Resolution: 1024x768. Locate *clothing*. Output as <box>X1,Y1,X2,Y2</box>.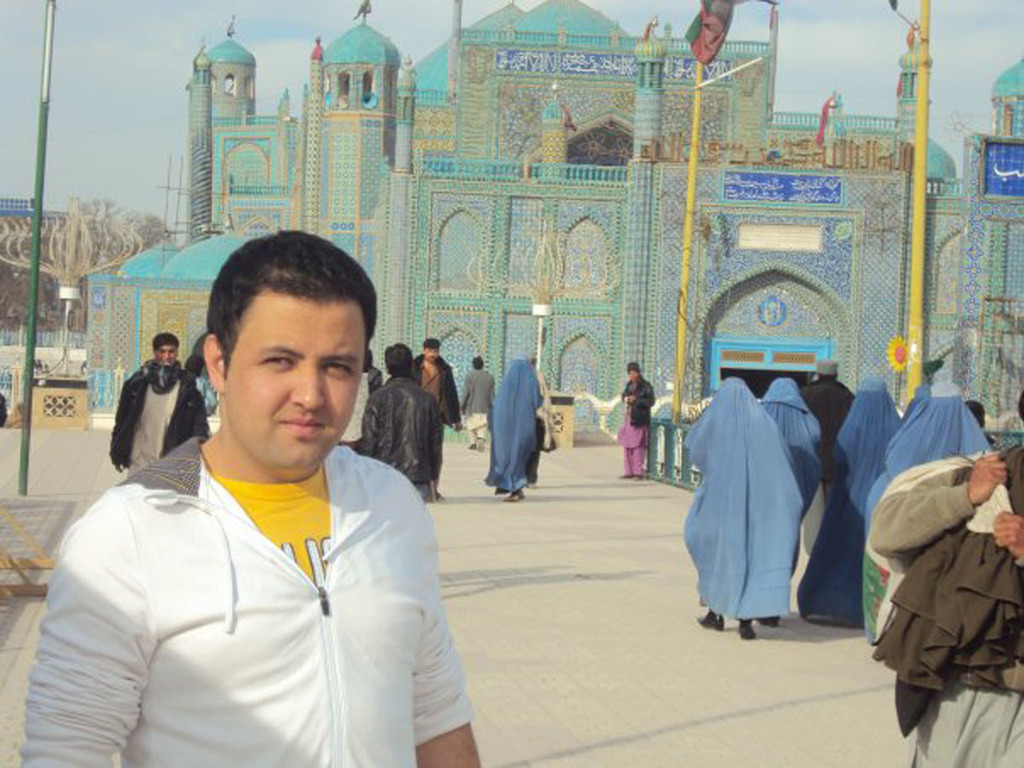
<box>460,363,496,443</box>.
